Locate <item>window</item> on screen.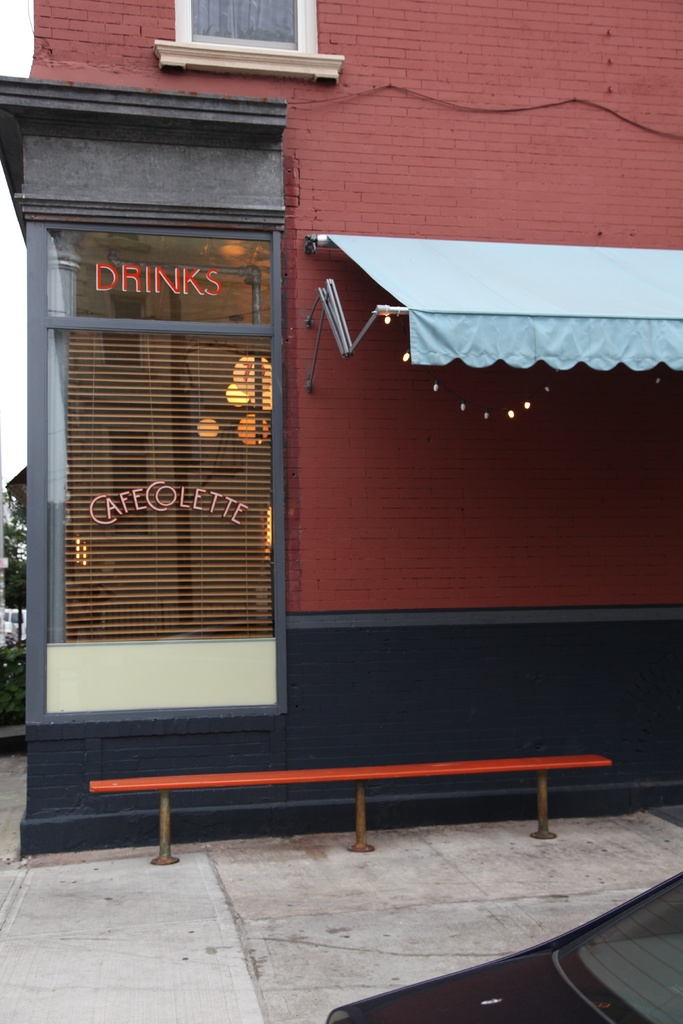
On screen at bbox=[179, 0, 318, 52].
